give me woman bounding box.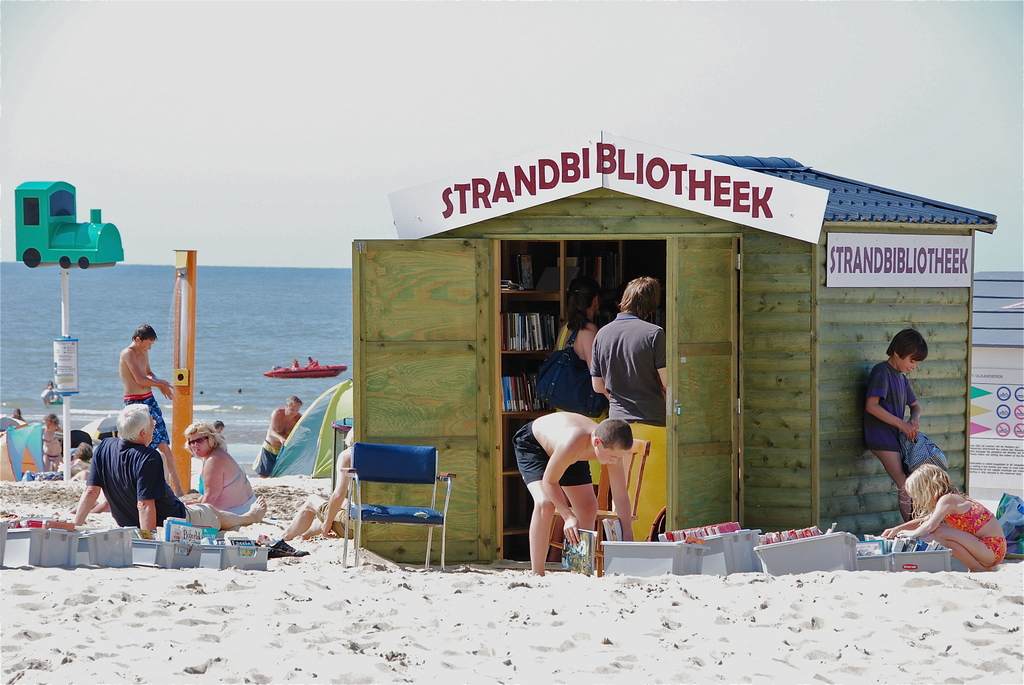
left=552, top=277, right=599, bottom=562.
